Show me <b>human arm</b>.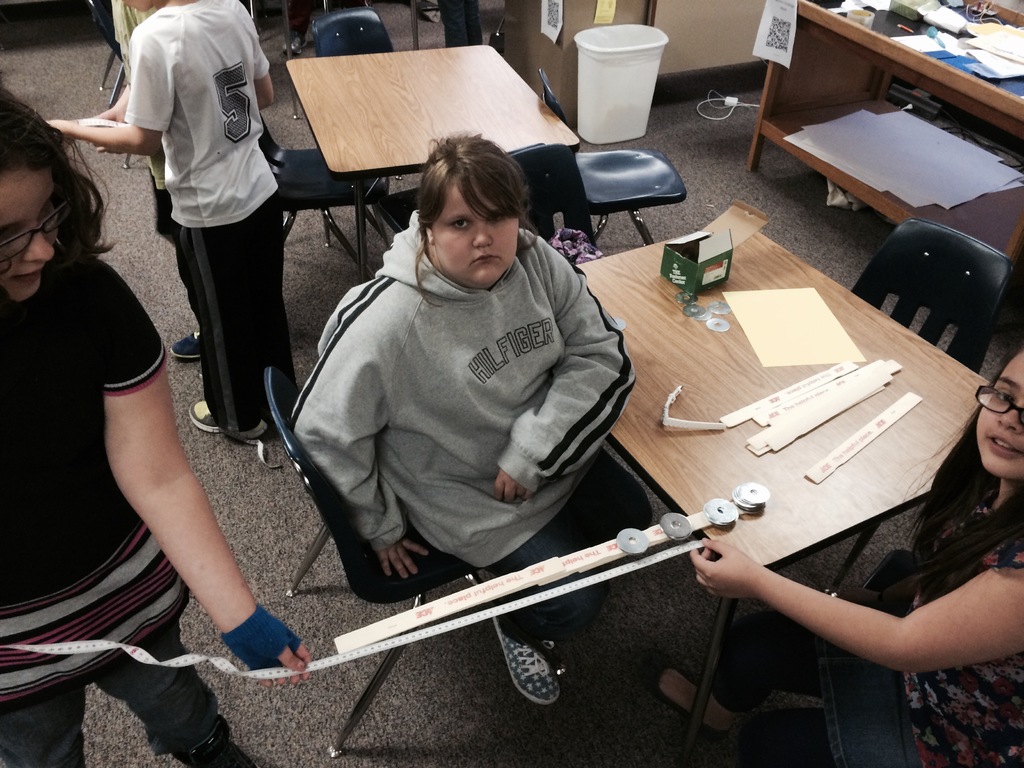
<b>human arm</b> is here: bbox=(694, 531, 1023, 675).
